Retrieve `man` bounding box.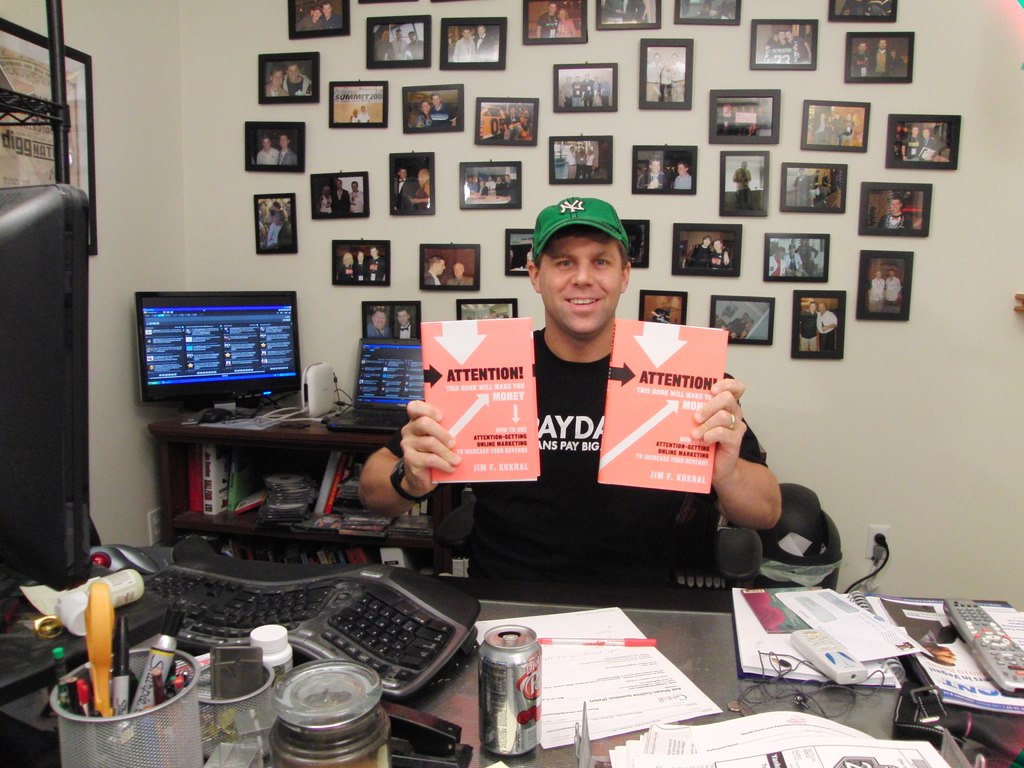
Bounding box: 392/306/415/343.
